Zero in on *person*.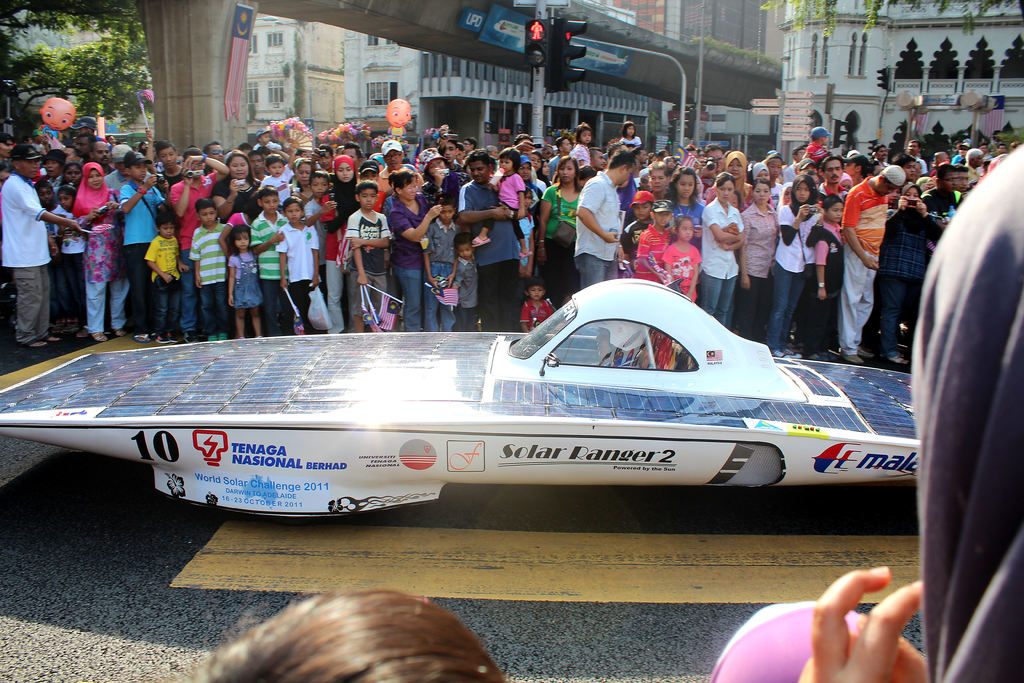
Zeroed in: 382,161,445,327.
